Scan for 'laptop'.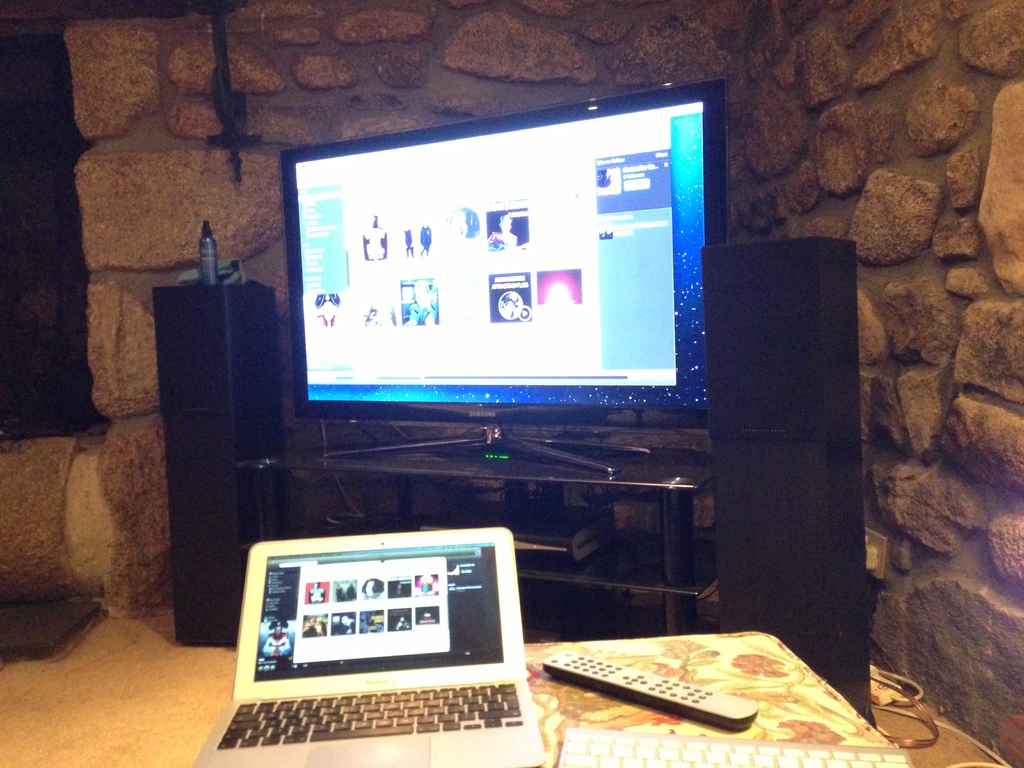
Scan result: 221,513,534,756.
